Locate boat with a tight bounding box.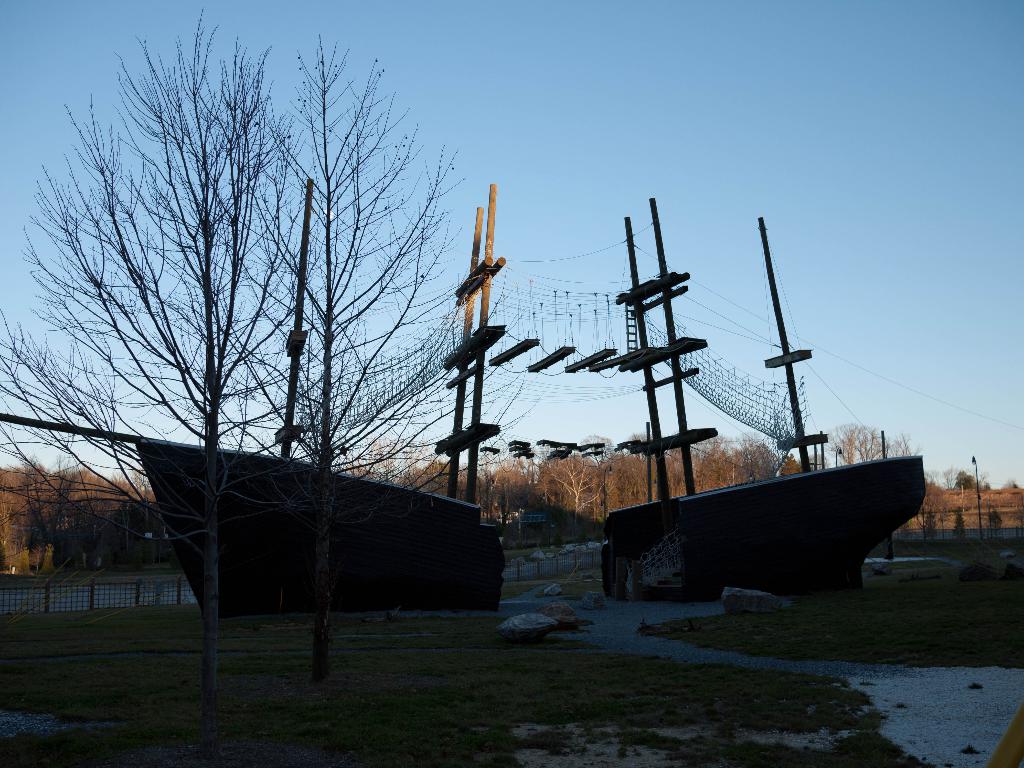
[left=601, top=189, right=931, bottom=597].
